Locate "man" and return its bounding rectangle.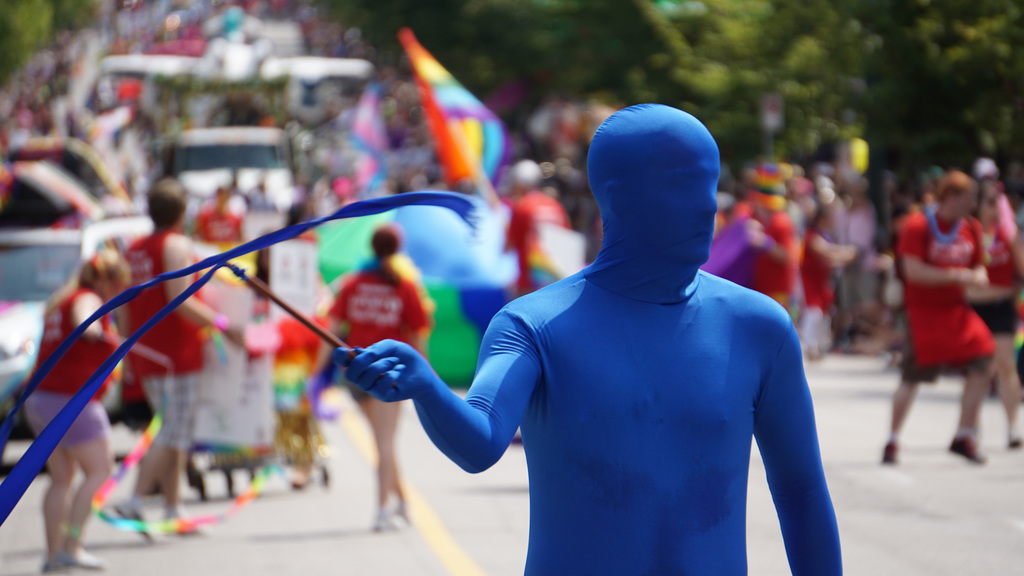
bbox=(884, 166, 997, 466).
